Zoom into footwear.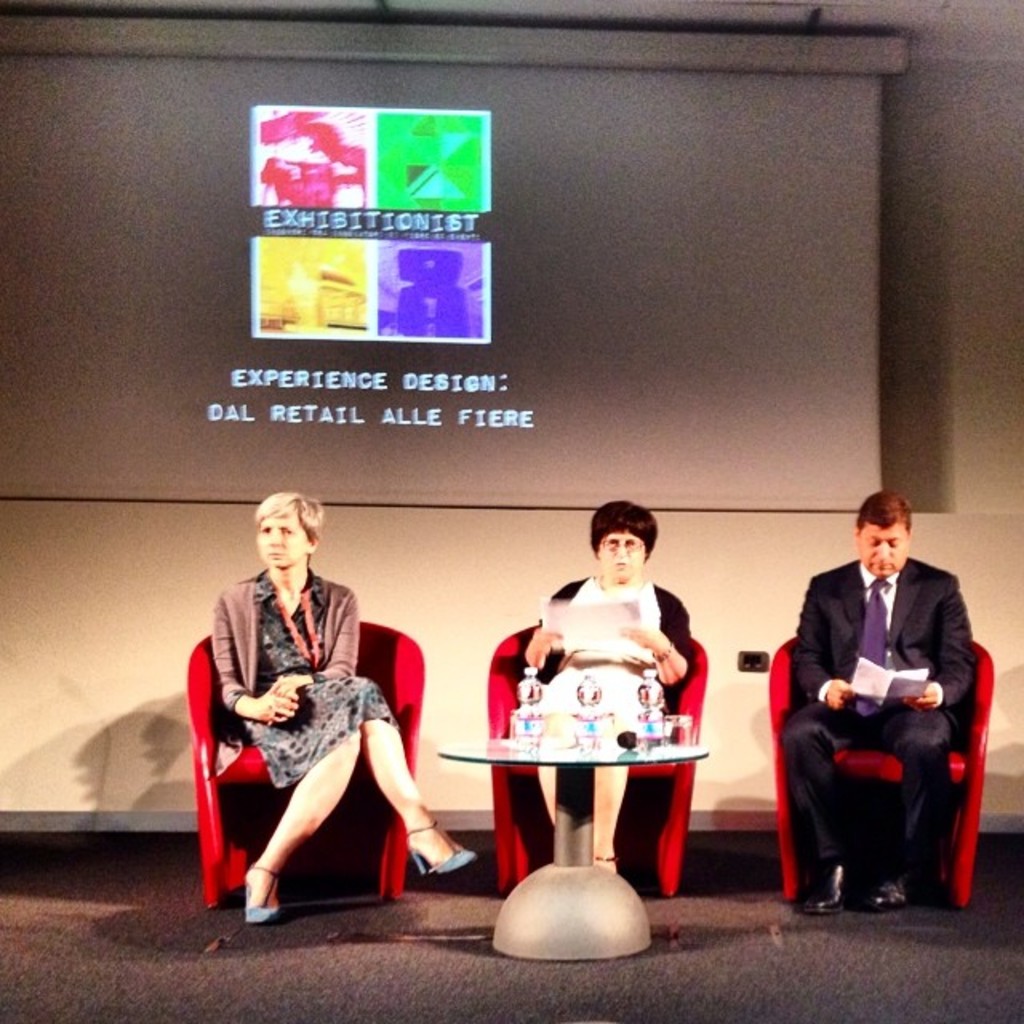
Zoom target: 858/882/912/910.
